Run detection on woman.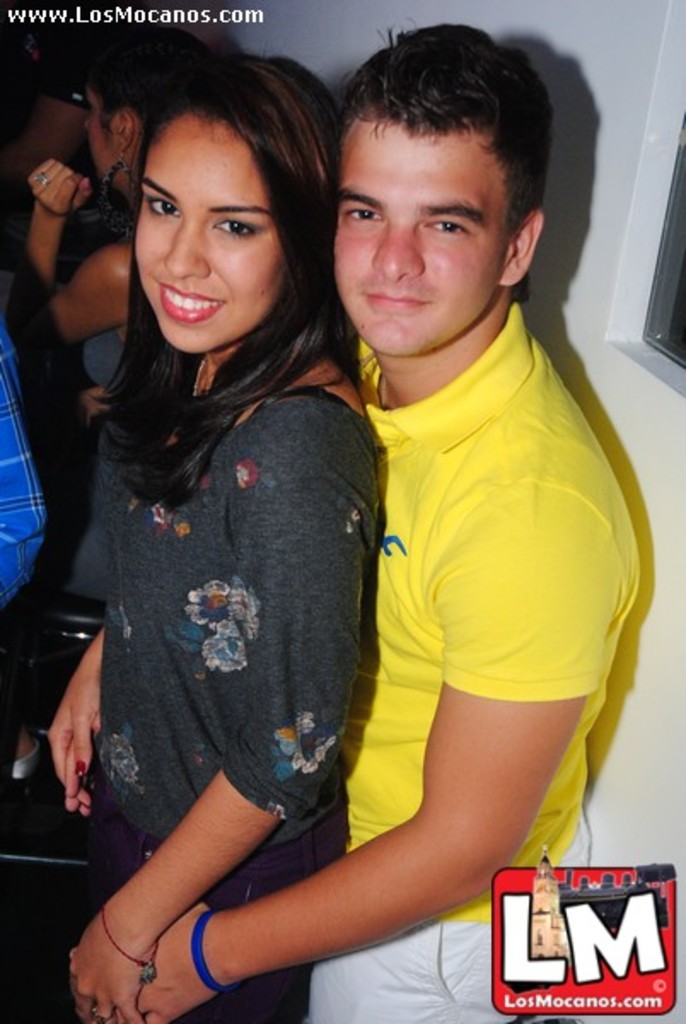
Result: x1=70, y1=55, x2=382, y2=1015.
